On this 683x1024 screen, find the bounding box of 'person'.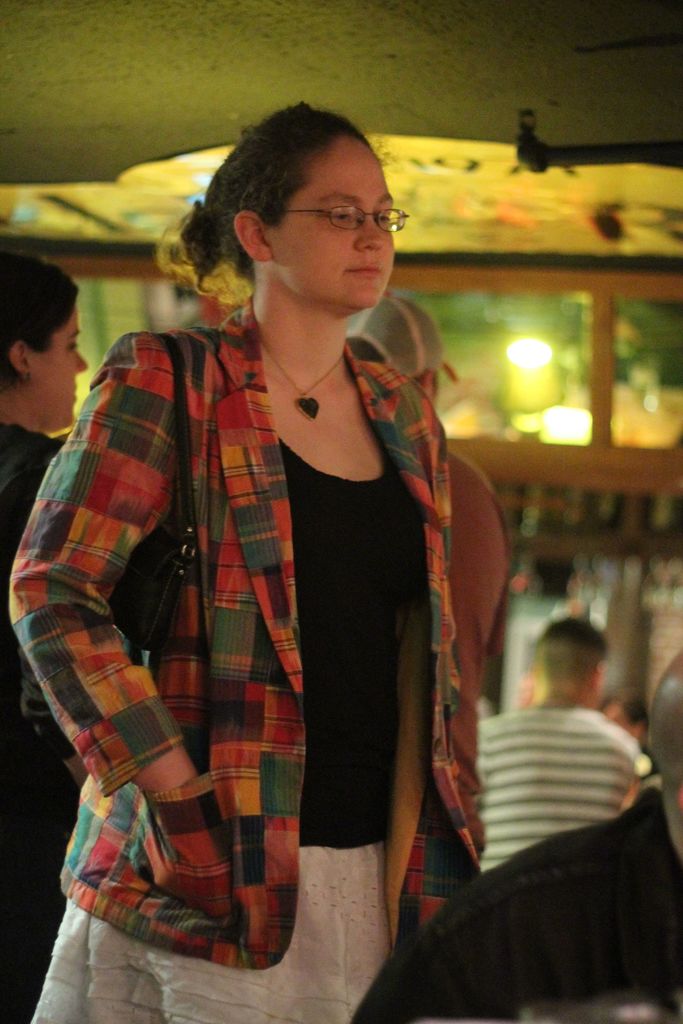
Bounding box: [left=53, top=83, right=460, bottom=1023].
